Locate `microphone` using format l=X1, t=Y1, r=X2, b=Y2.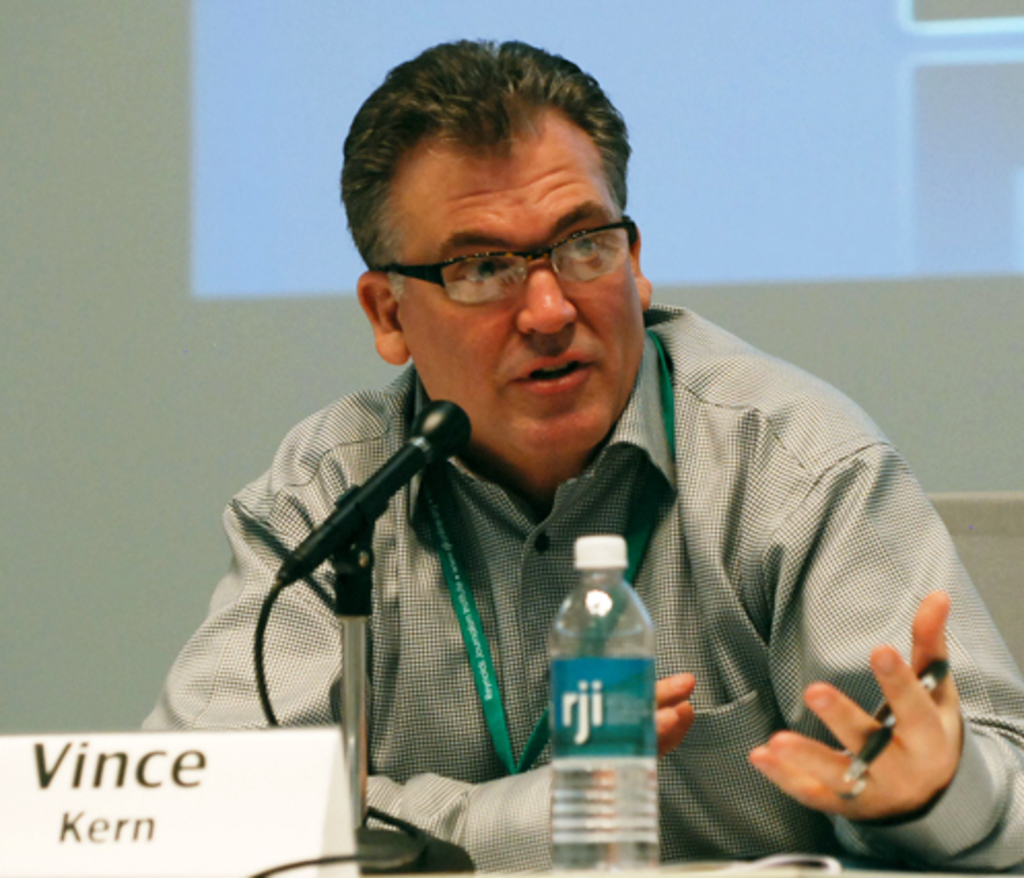
l=278, t=396, r=472, b=585.
